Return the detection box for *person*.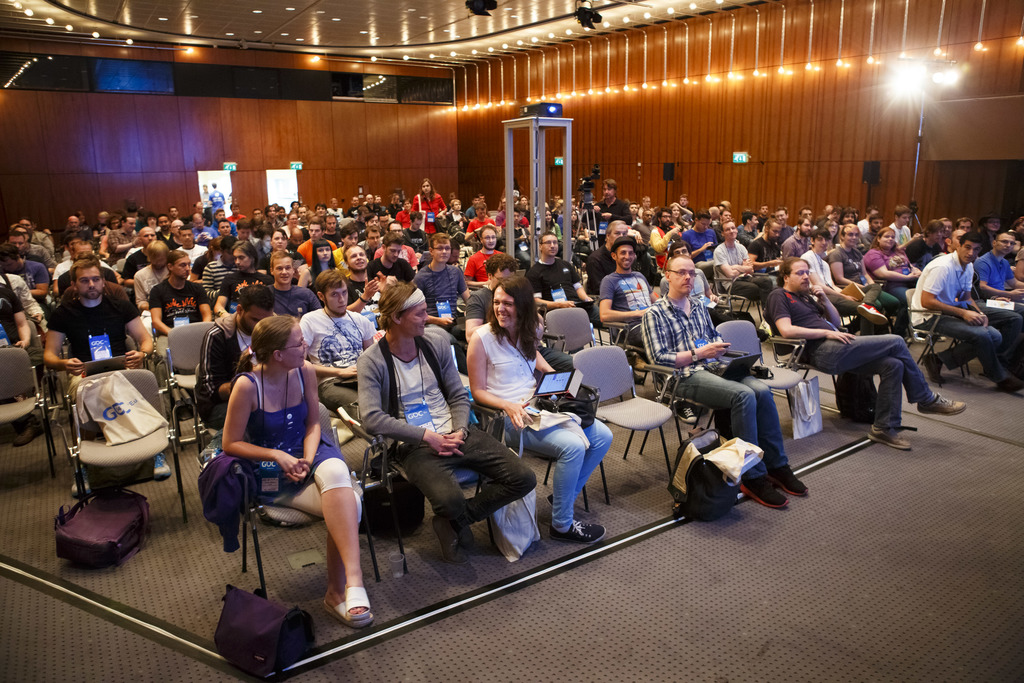
locate(913, 233, 1023, 390).
